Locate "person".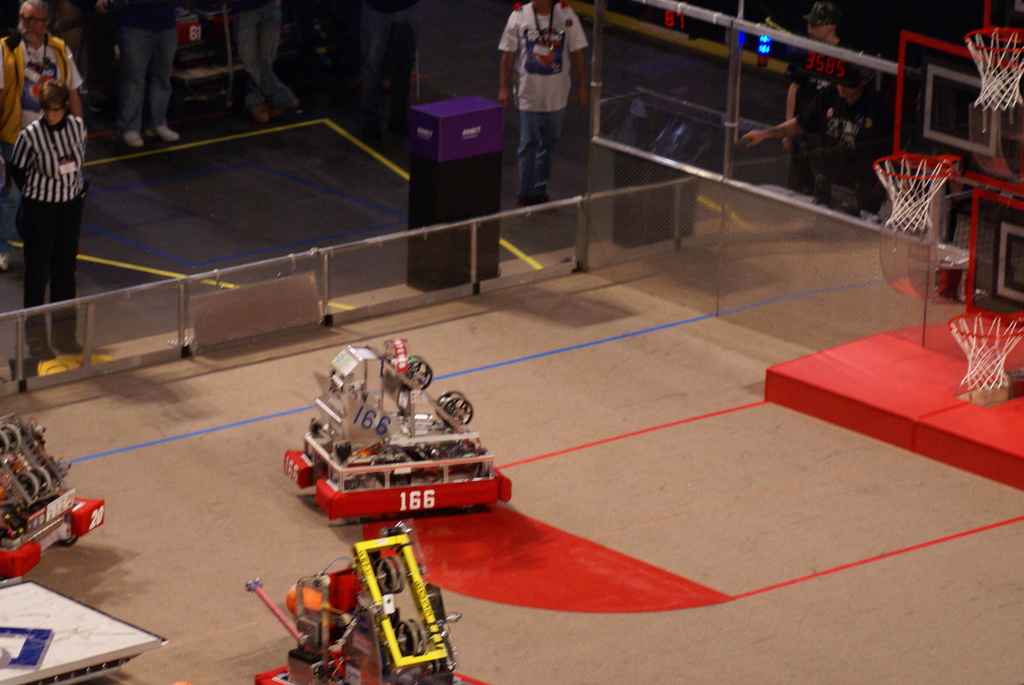
Bounding box: Rect(781, 0, 852, 185).
